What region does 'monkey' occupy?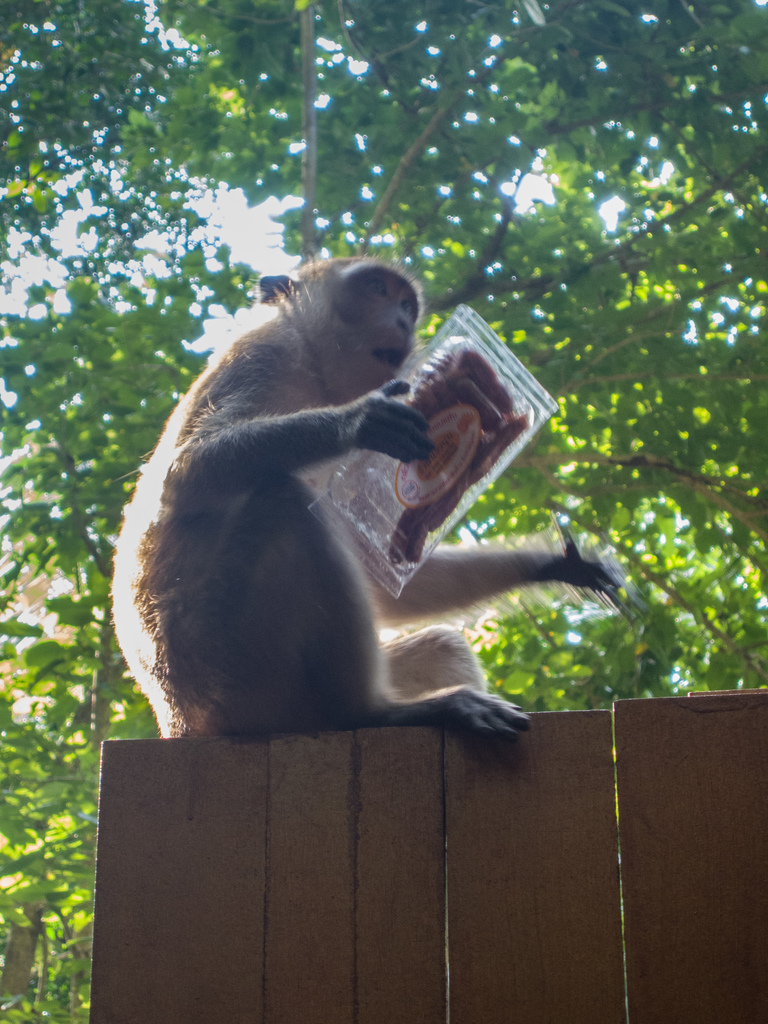
pyautogui.locateOnScreen(105, 252, 636, 740).
